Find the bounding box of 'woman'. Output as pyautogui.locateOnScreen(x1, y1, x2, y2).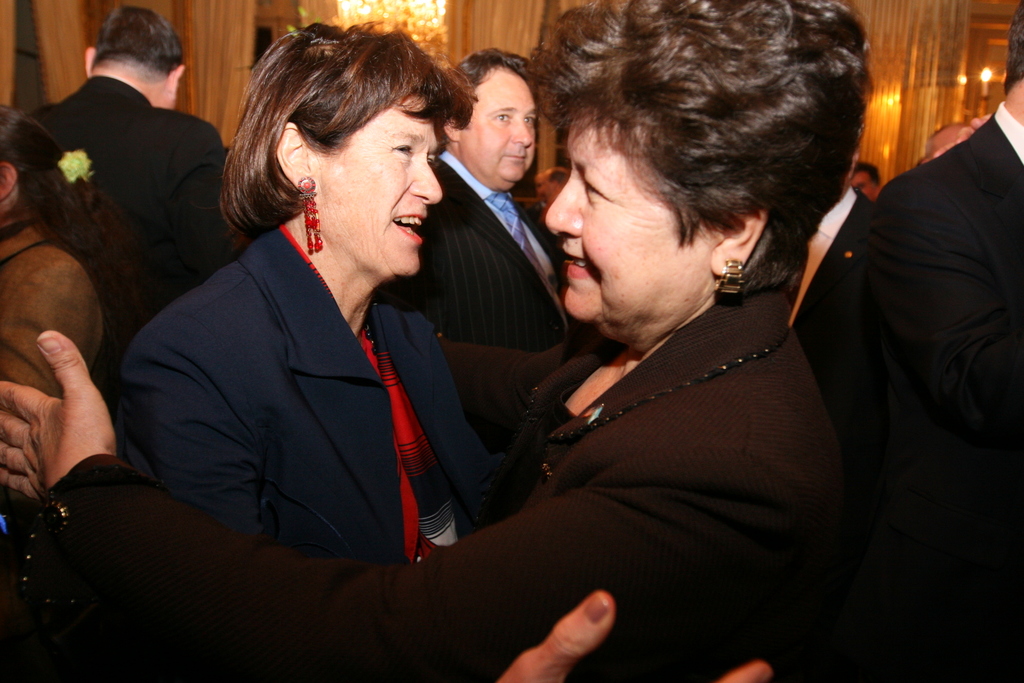
pyautogui.locateOnScreen(126, 39, 504, 618).
